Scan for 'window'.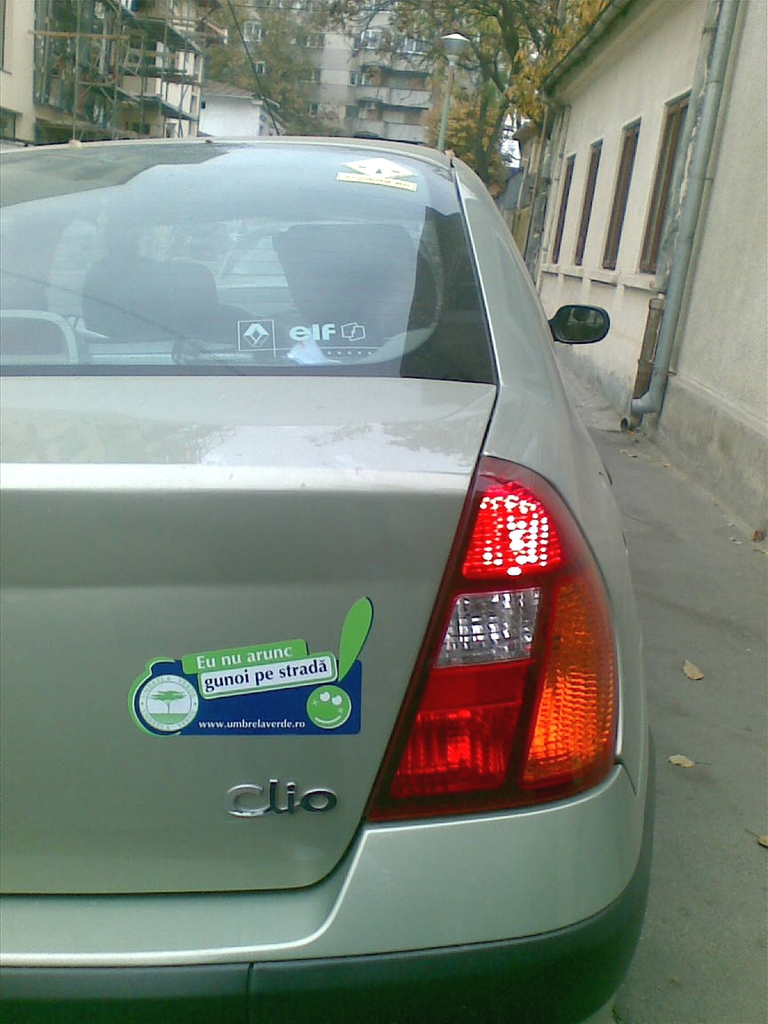
Scan result: <box>0,1,12,76</box>.
